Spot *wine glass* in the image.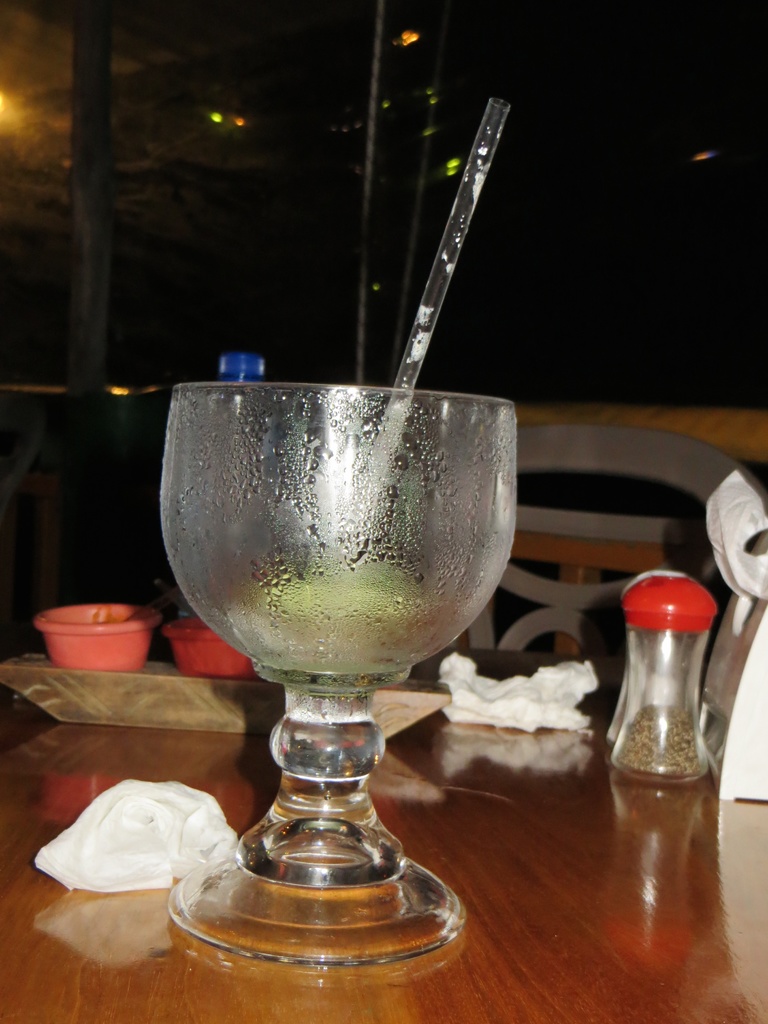
*wine glass* found at (155, 383, 513, 958).
